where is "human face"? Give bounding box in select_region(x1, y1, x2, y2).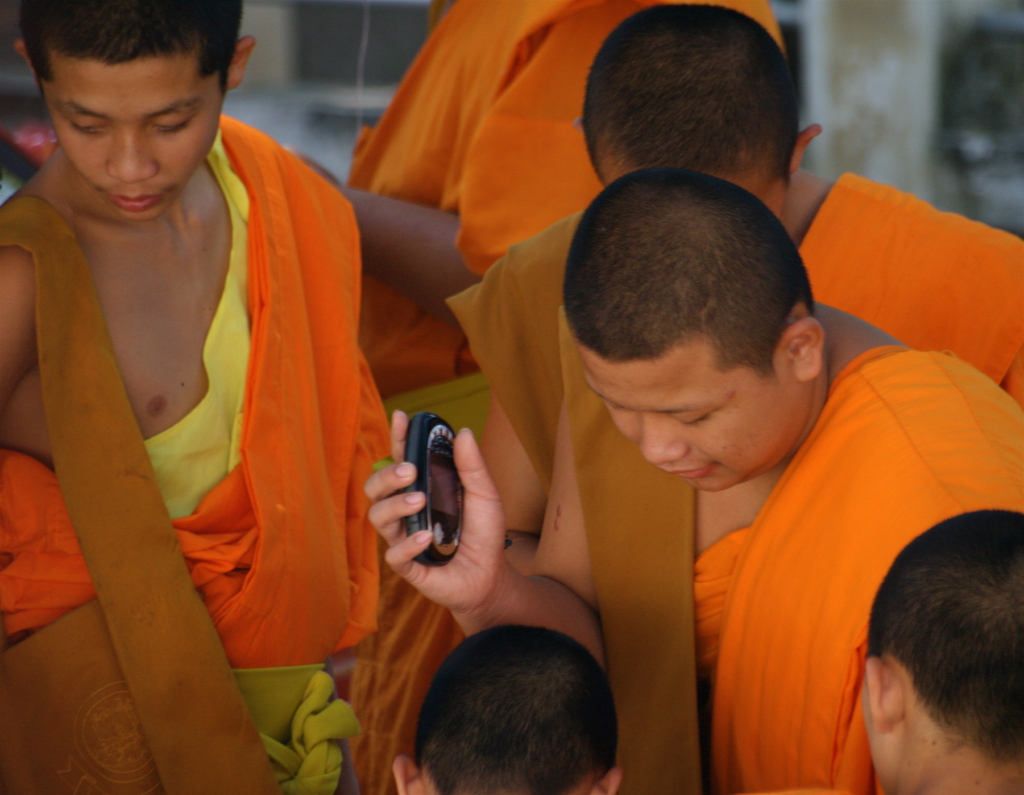
select_region(35, 53, 225, 224).
